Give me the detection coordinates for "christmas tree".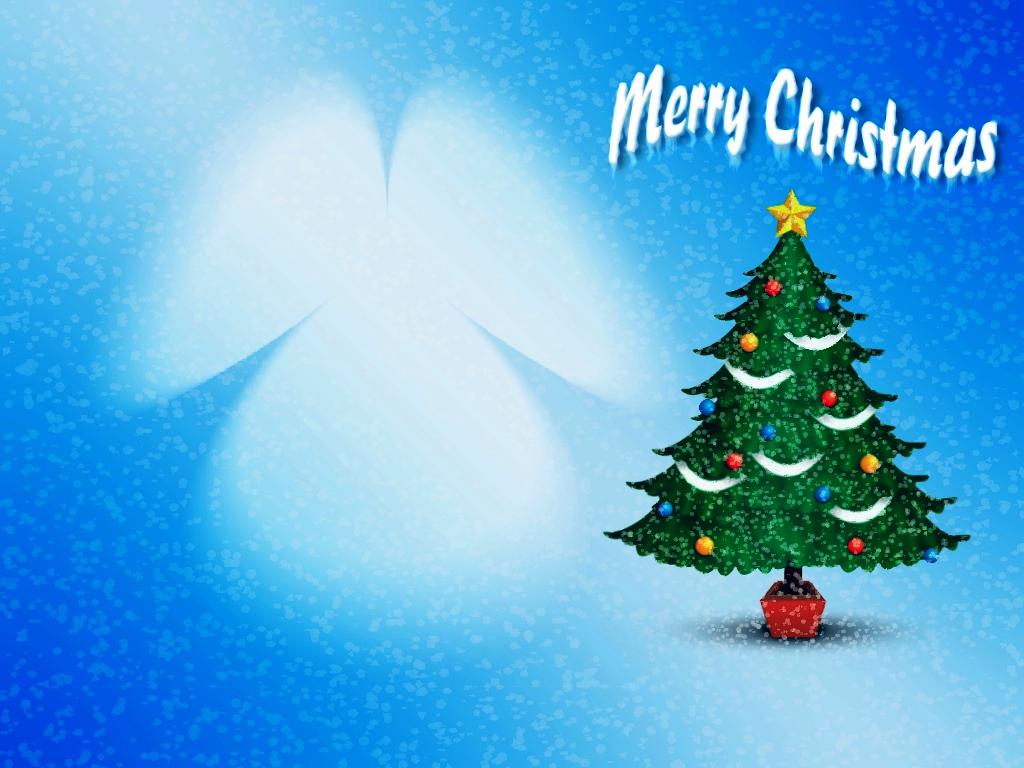
bbox=(603, 180, 979, 584).
